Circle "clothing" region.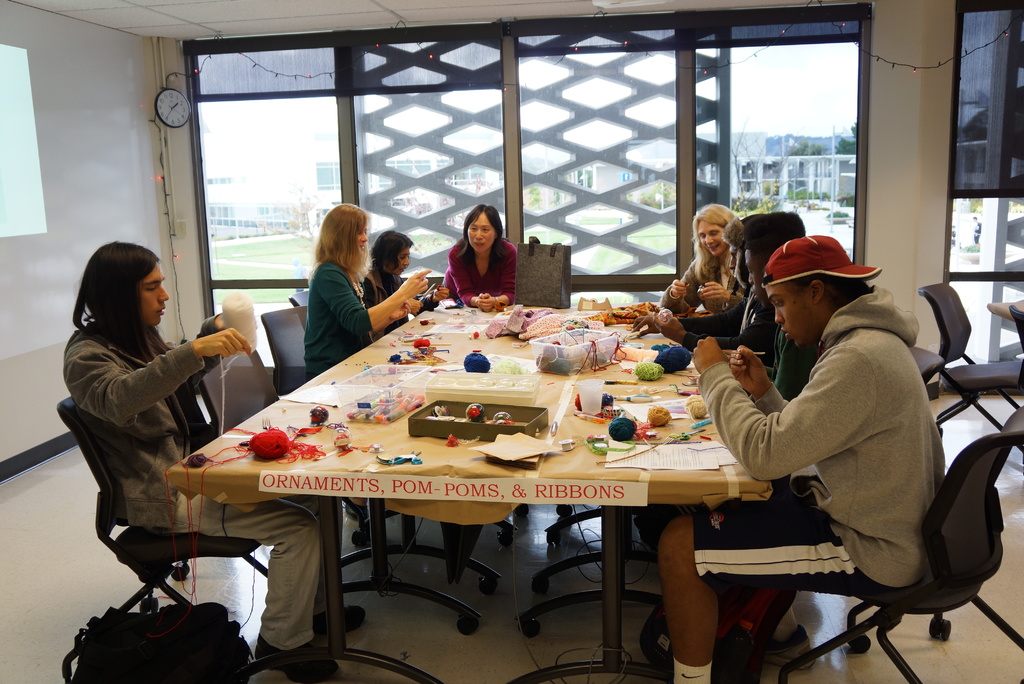
Region: <bbox>368, 273, 411, 337</bbox>.
